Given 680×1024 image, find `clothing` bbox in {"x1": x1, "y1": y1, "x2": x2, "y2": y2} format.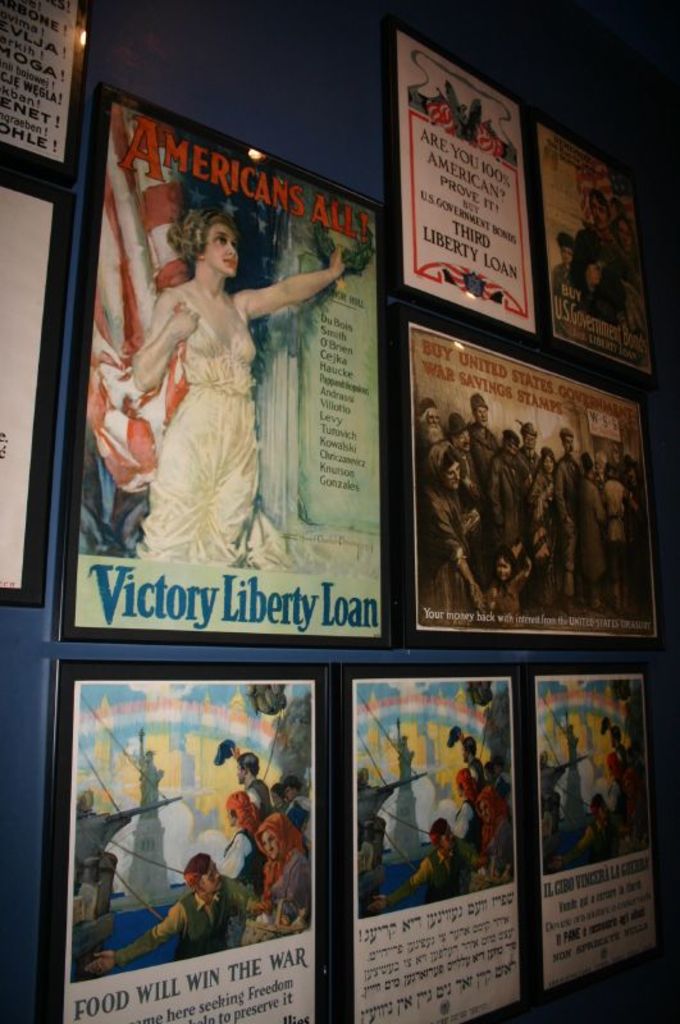
{"x1": 409, "y1": 851, "x2": 462, "y2": 899}.
